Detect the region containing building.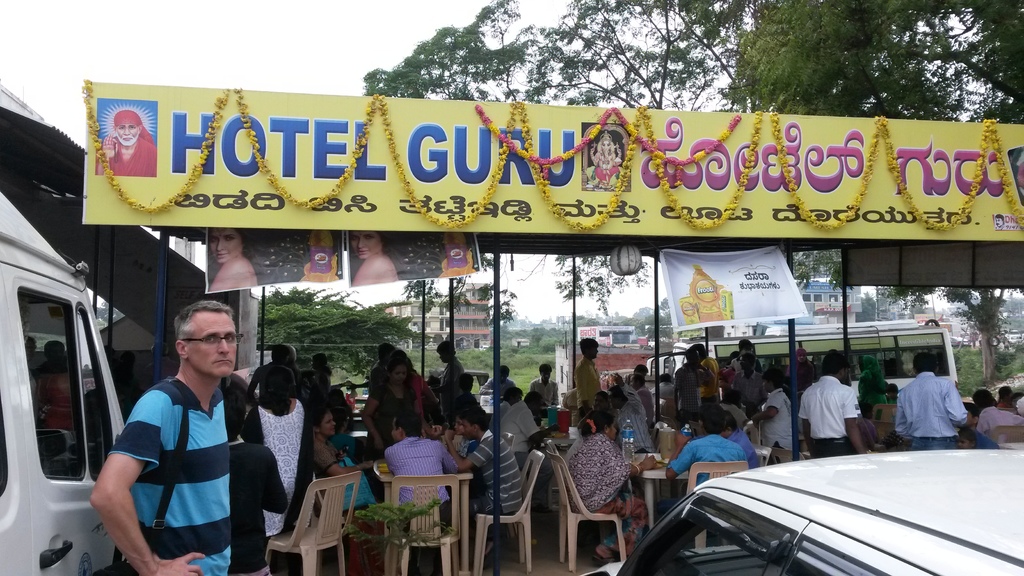
<bbox>446, 298, 488, 352</bbox>.
